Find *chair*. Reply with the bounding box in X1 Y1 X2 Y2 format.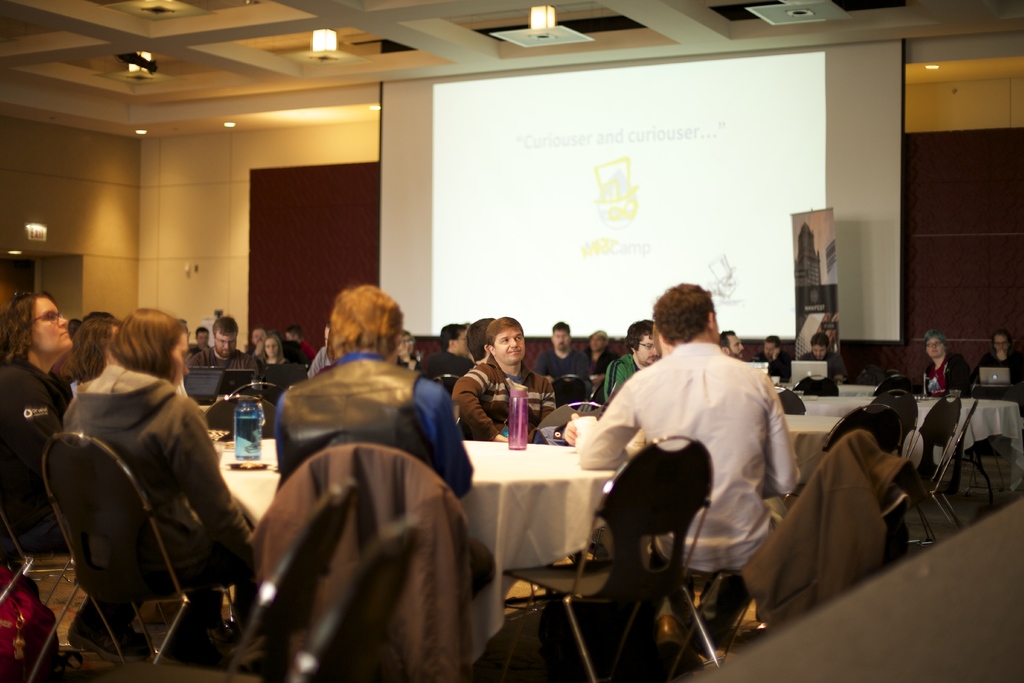
204 393 280 441.
